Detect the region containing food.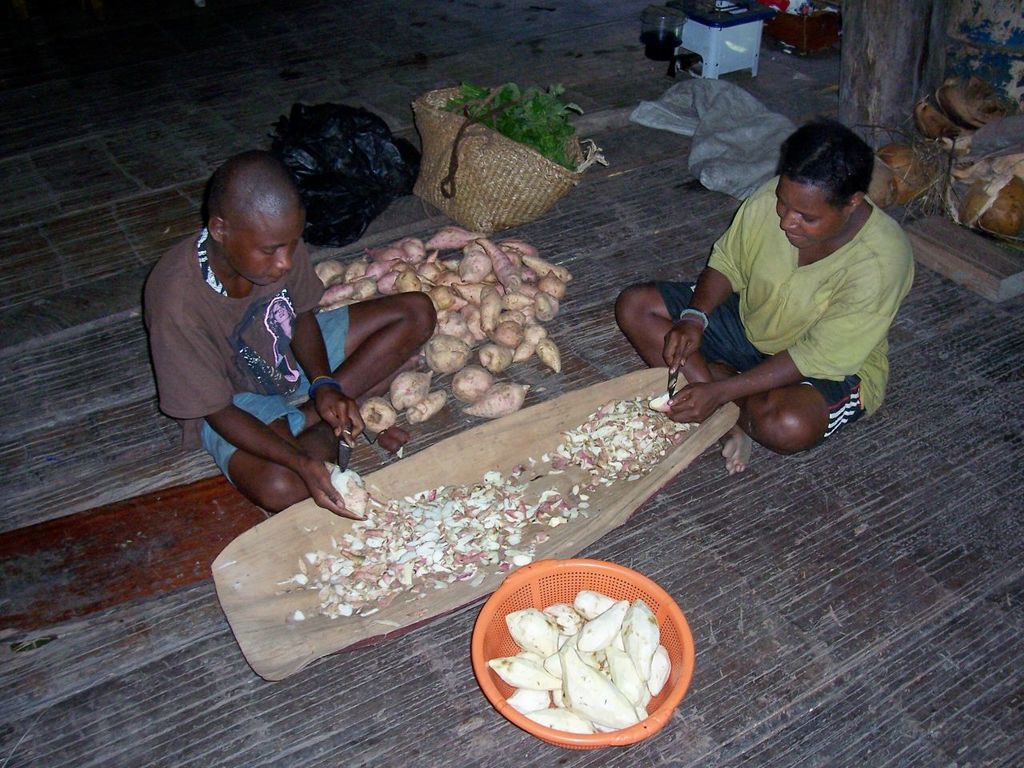
(442, 84, 586, 176).
